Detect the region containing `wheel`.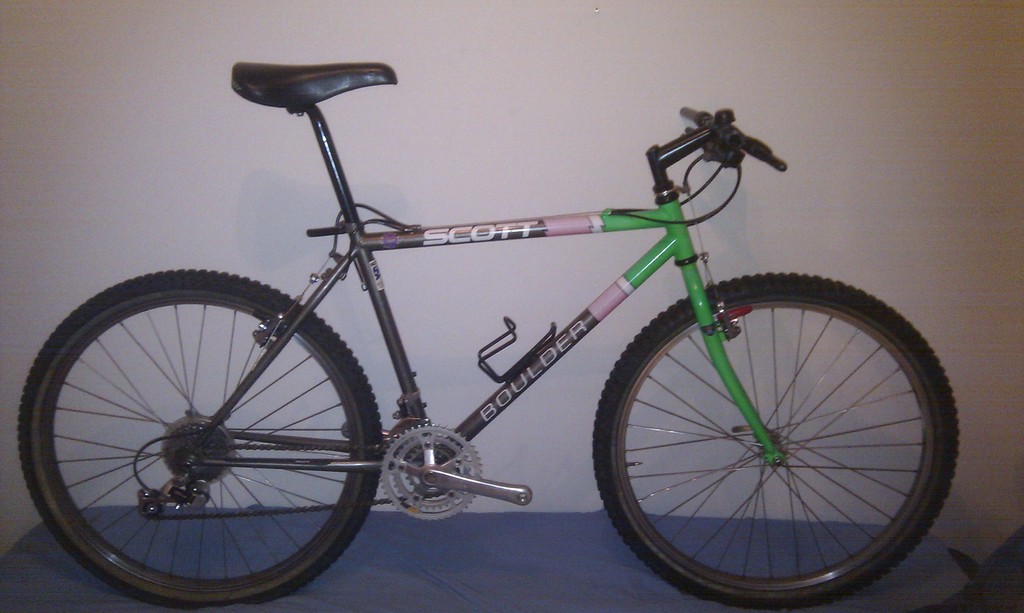
bbox(19, 269, 385, 603).
